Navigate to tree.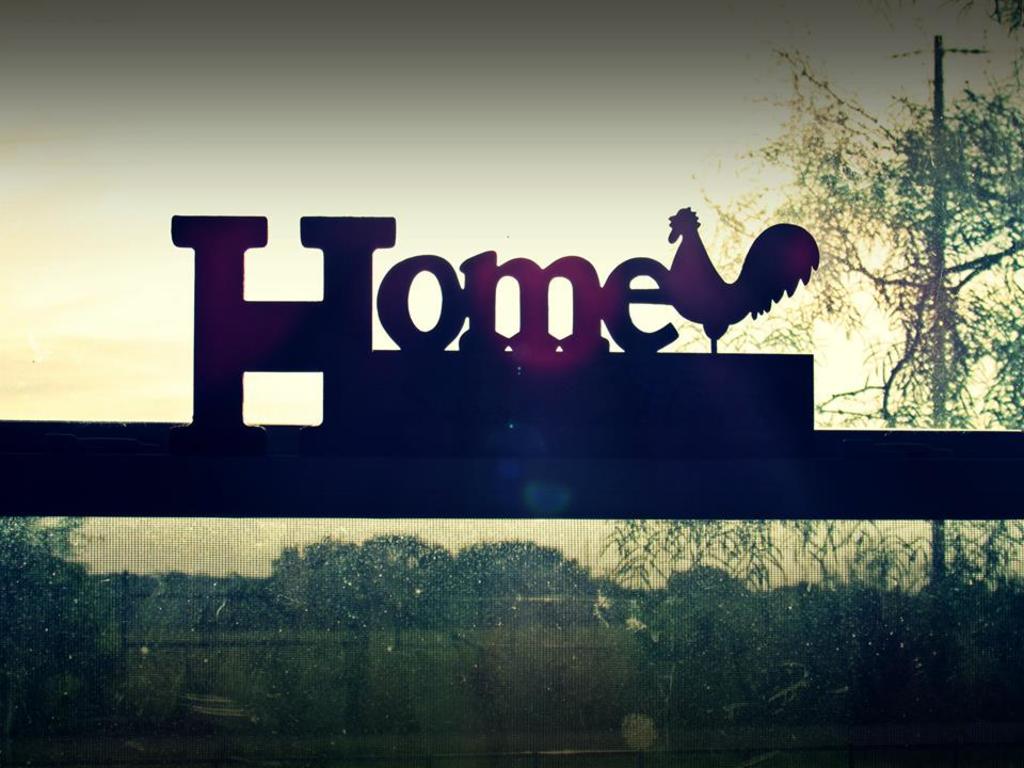
Navigation target: locate(708, 59, 1023, 426).
